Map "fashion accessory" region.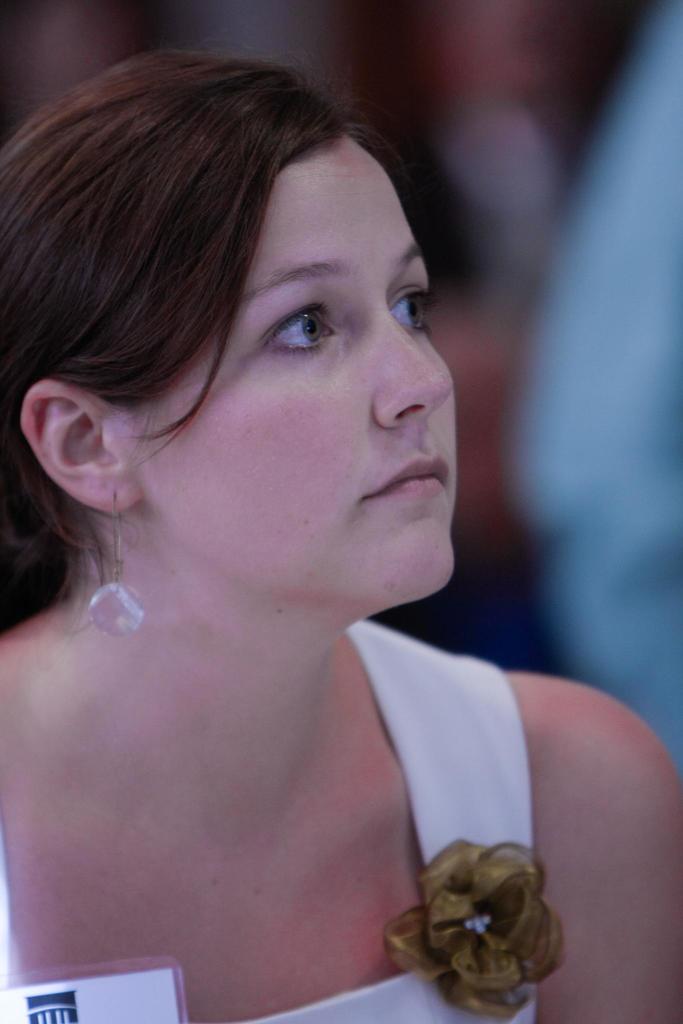
Mapped to bbox=(83, 495, 151, 631).
